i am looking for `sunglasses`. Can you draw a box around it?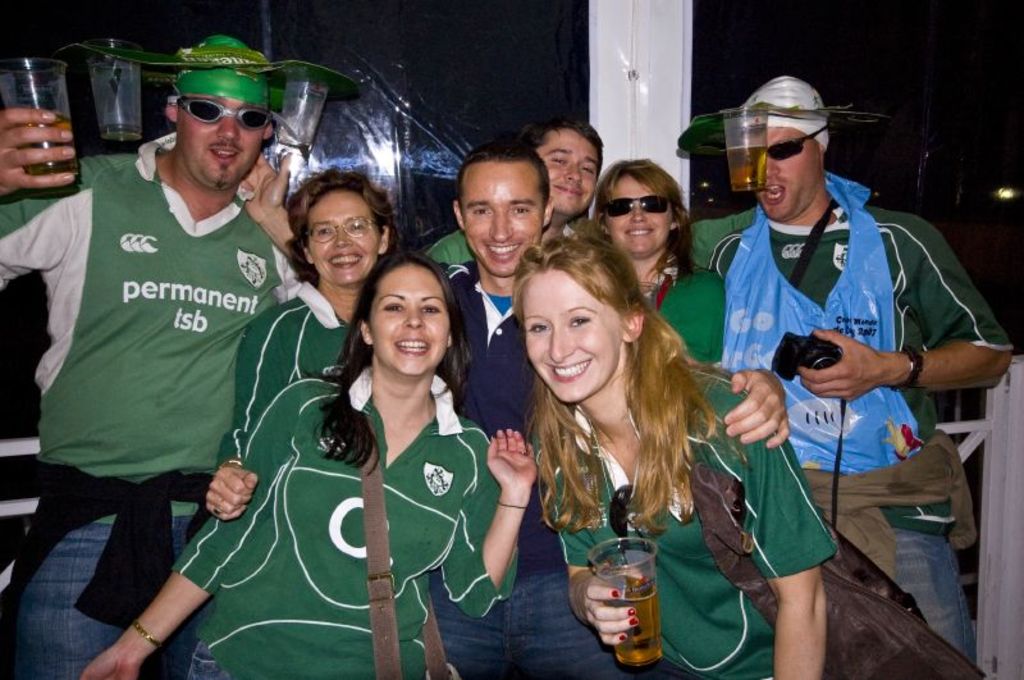
Sure, the bounding box is left=602, top=196, right=672, bottom=218.
